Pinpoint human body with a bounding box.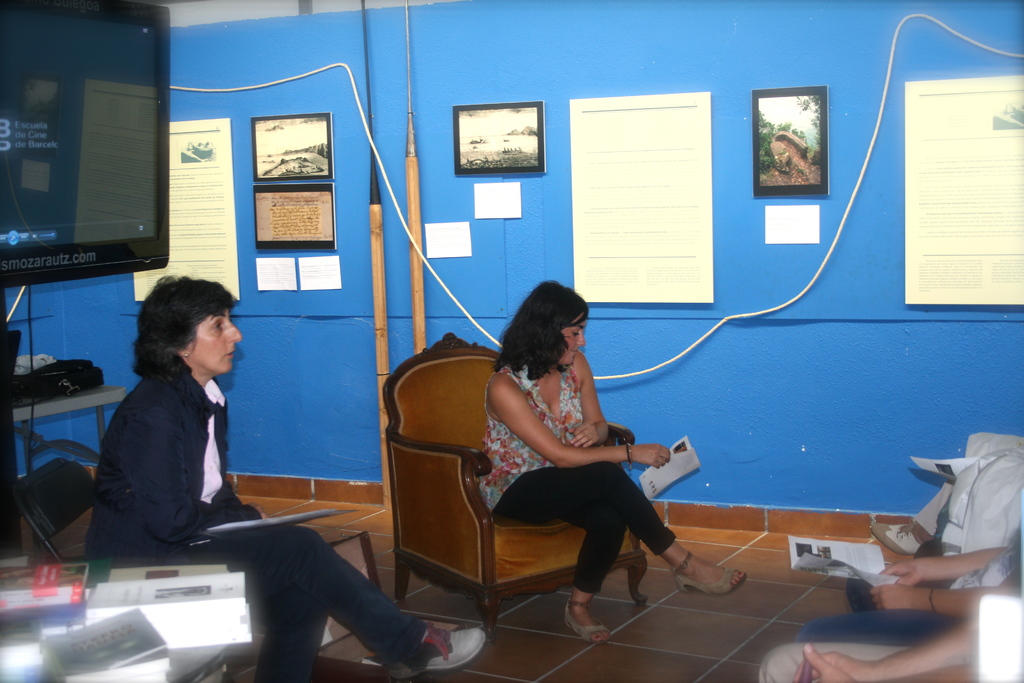
(479,351,748,647).
